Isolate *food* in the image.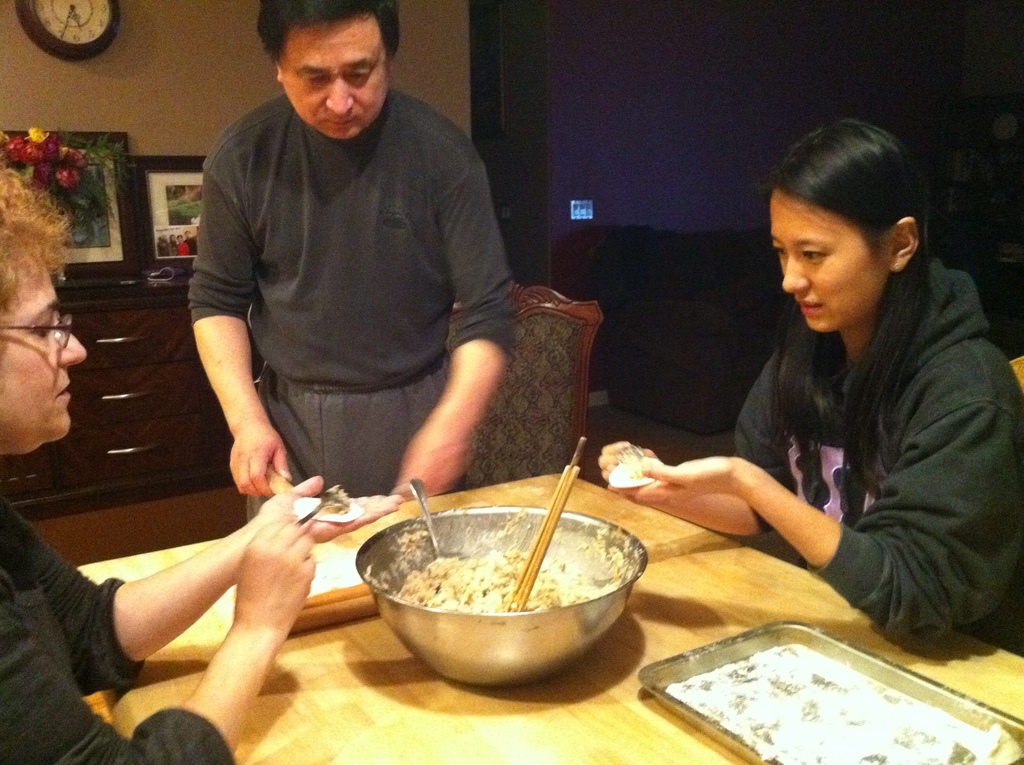
Isolated region: <box>390,547,619,611</box>.
